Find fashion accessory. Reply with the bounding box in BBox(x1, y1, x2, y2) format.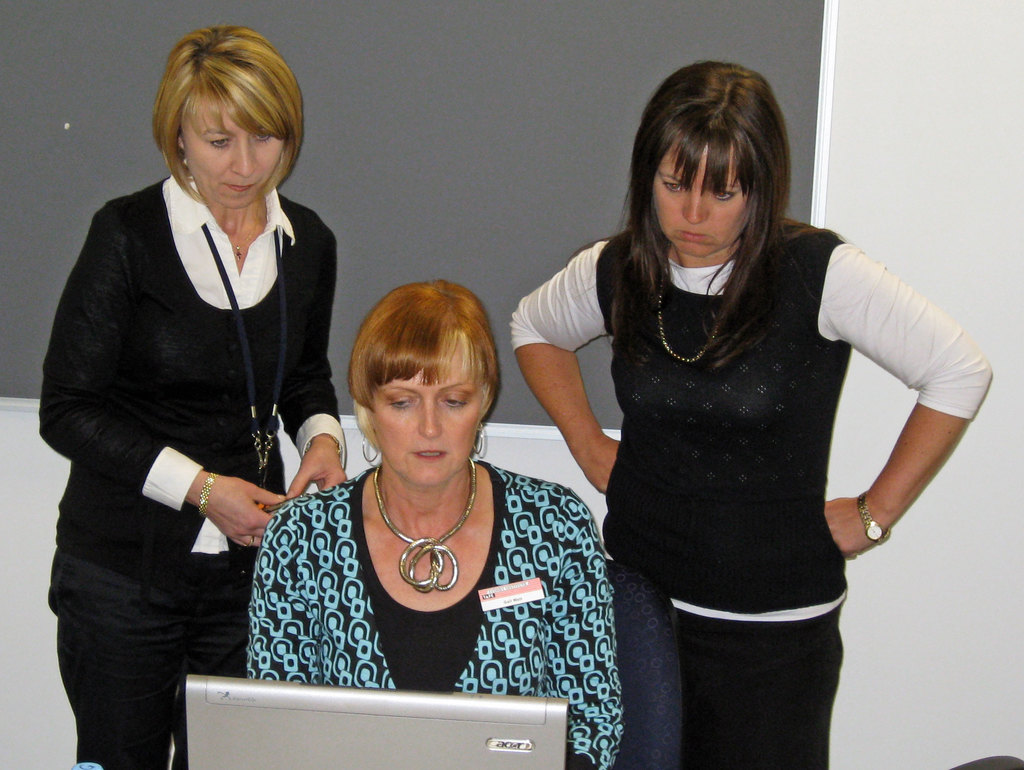
BBox(197, 471, 220, 518).
